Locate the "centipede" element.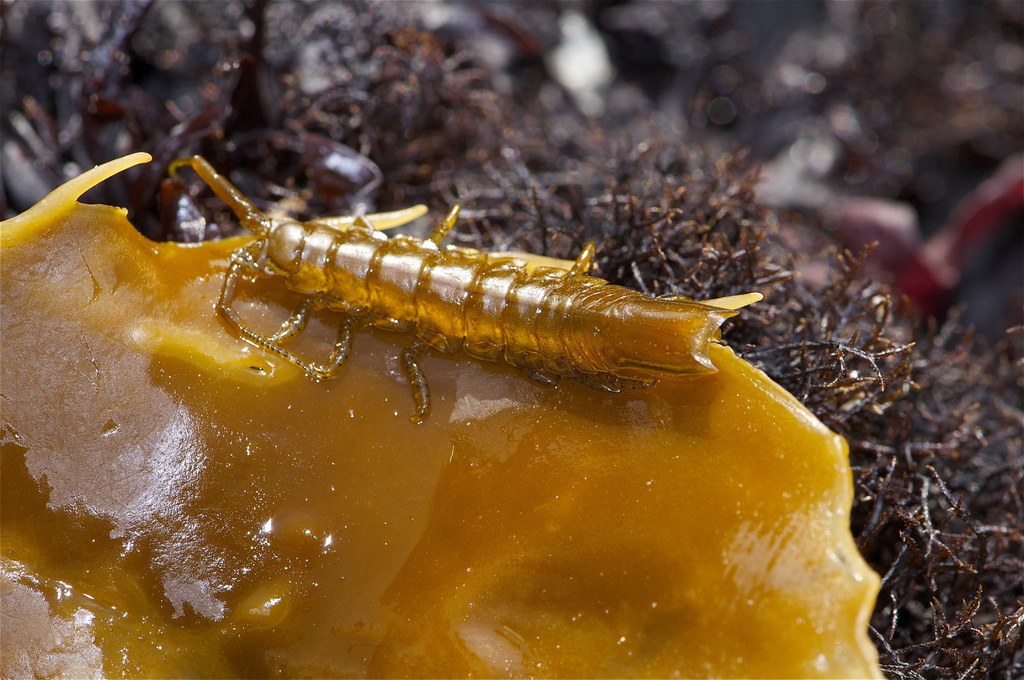
Element bbox: bbox(156, 148, 775, 454).
